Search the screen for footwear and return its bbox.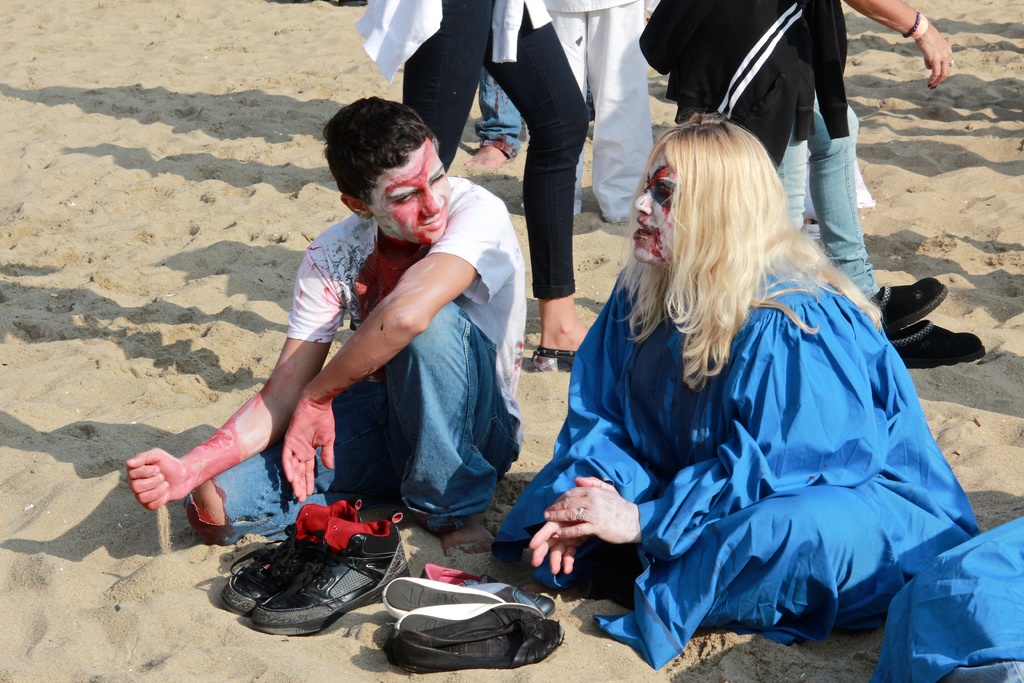
Found: box=[374, 563, 502, 609].
